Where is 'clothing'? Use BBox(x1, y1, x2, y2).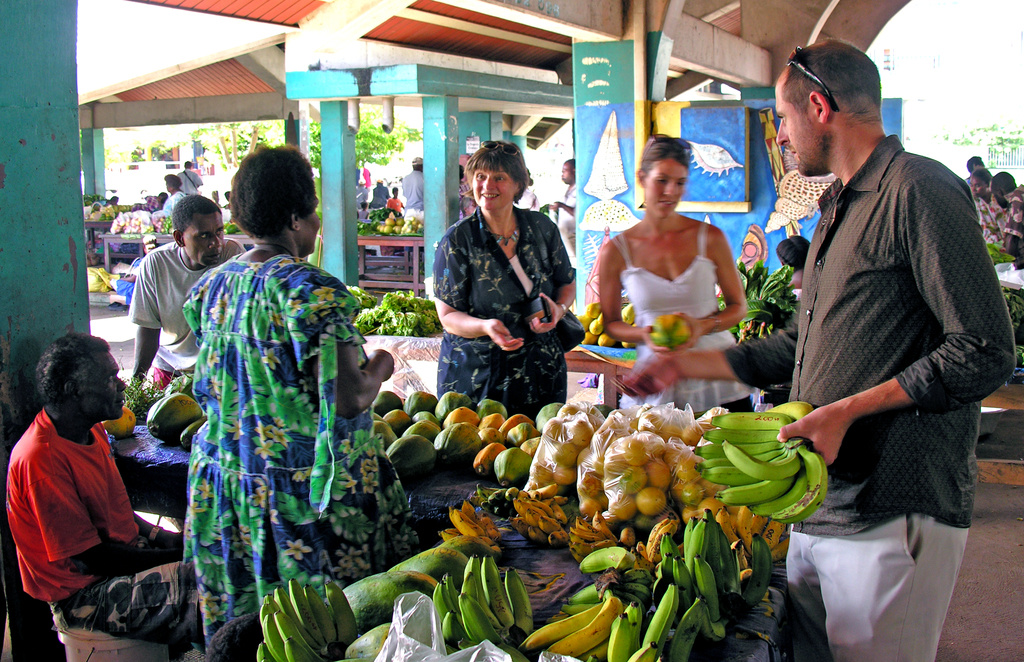
BBox(431, 202, 575, 425).
